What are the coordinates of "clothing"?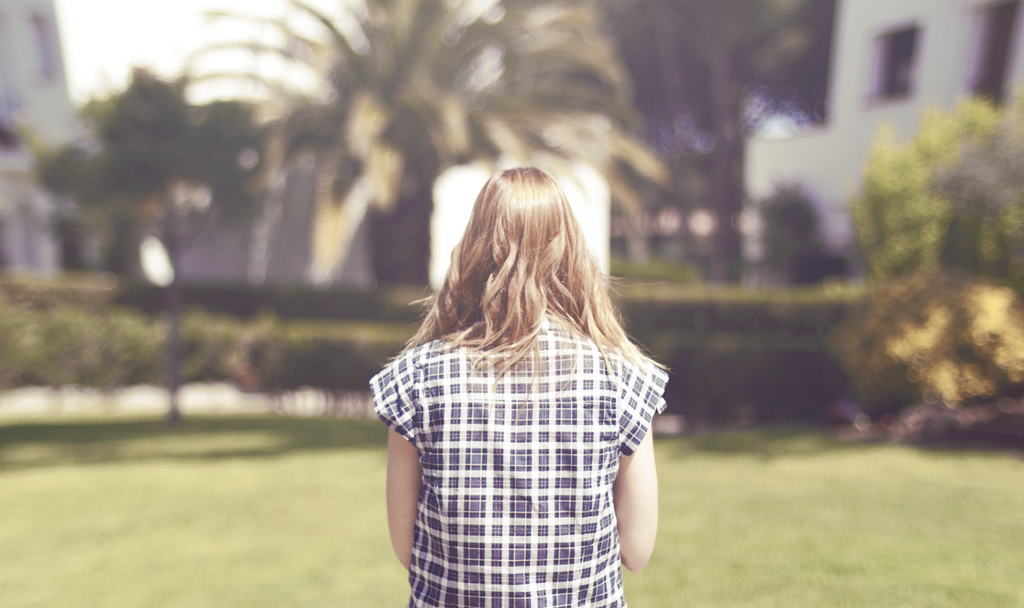
box(383, 287, 650, 586).
